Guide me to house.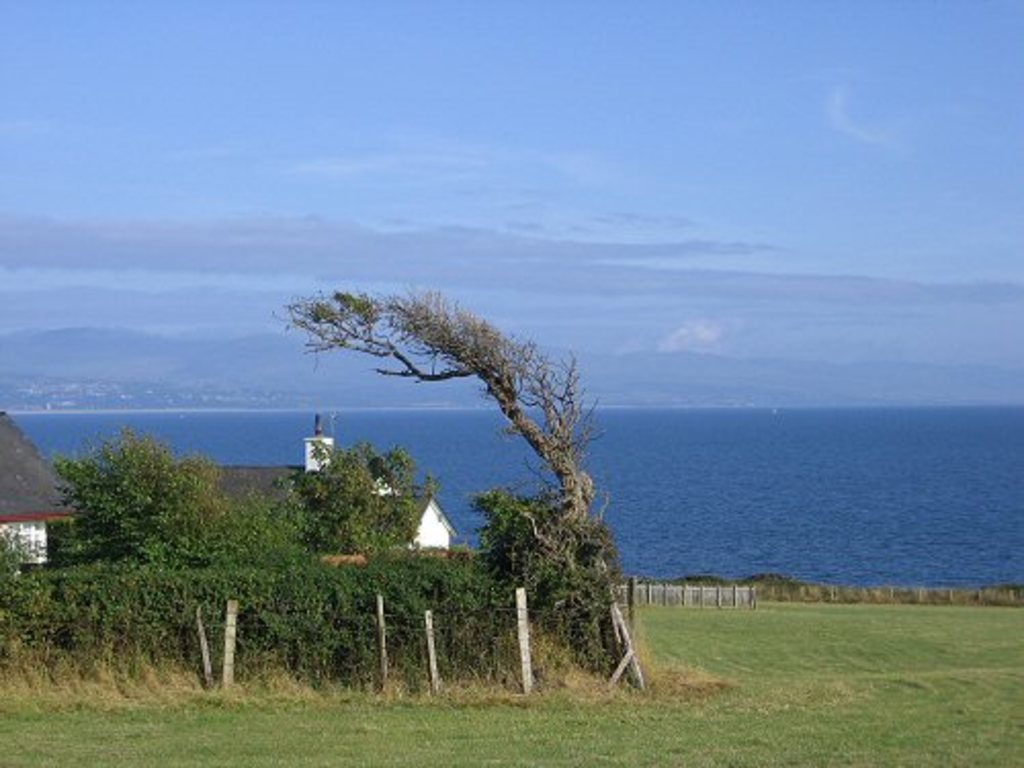
Guidance: x1=119 y1=406 x2=459 y2=565.
